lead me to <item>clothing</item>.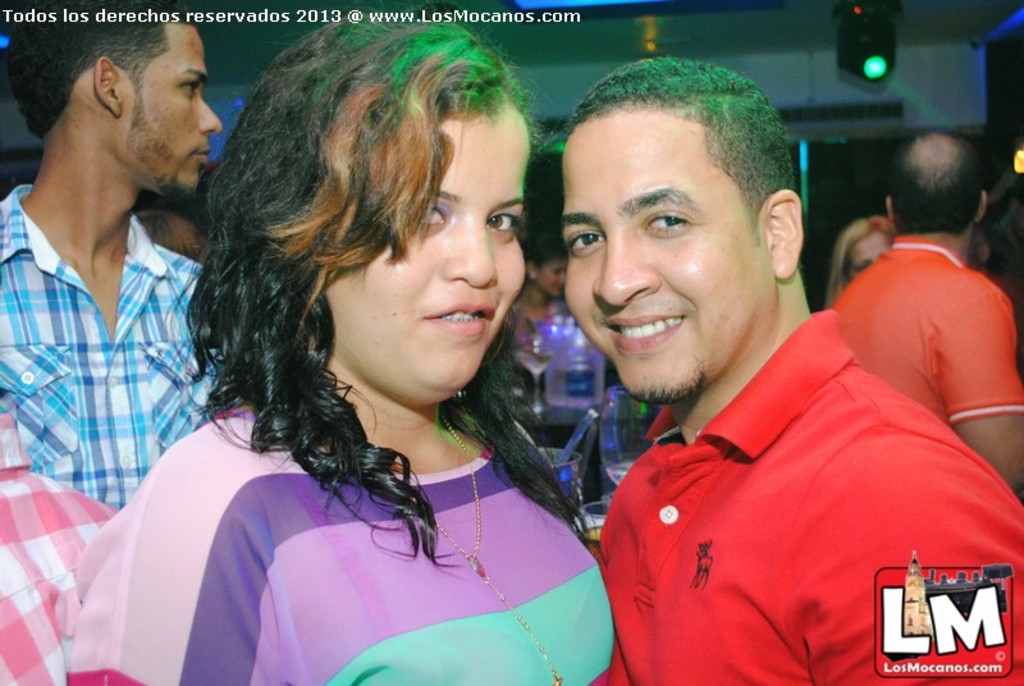
Lead to locate(0, 412, 116, 685).
